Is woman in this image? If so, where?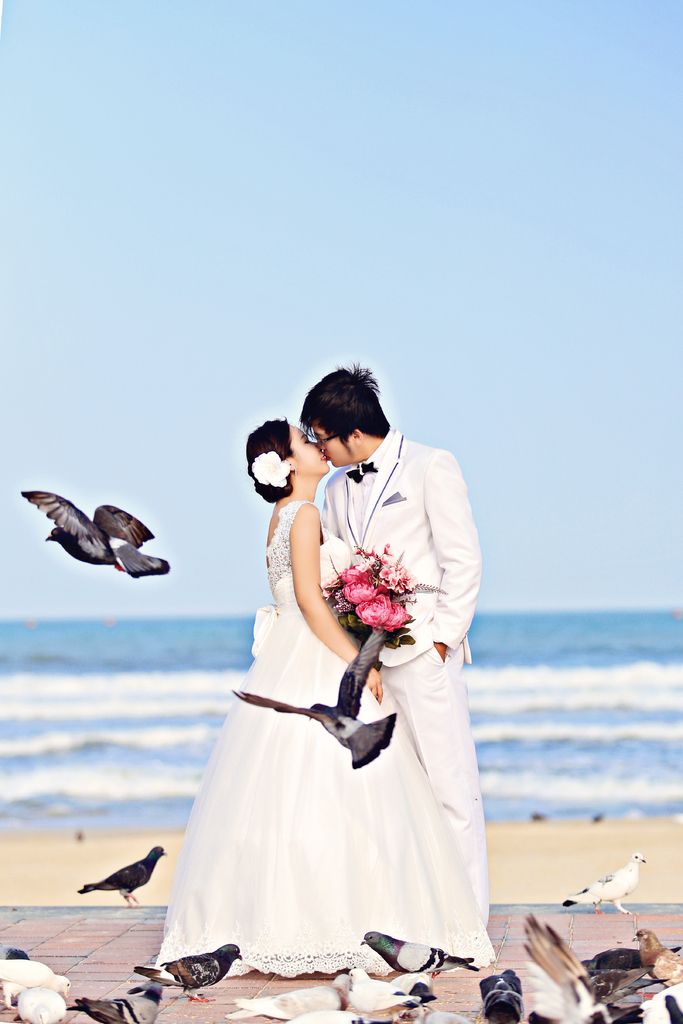
Yes, at bbox=[152, 388, 490, 1011].
